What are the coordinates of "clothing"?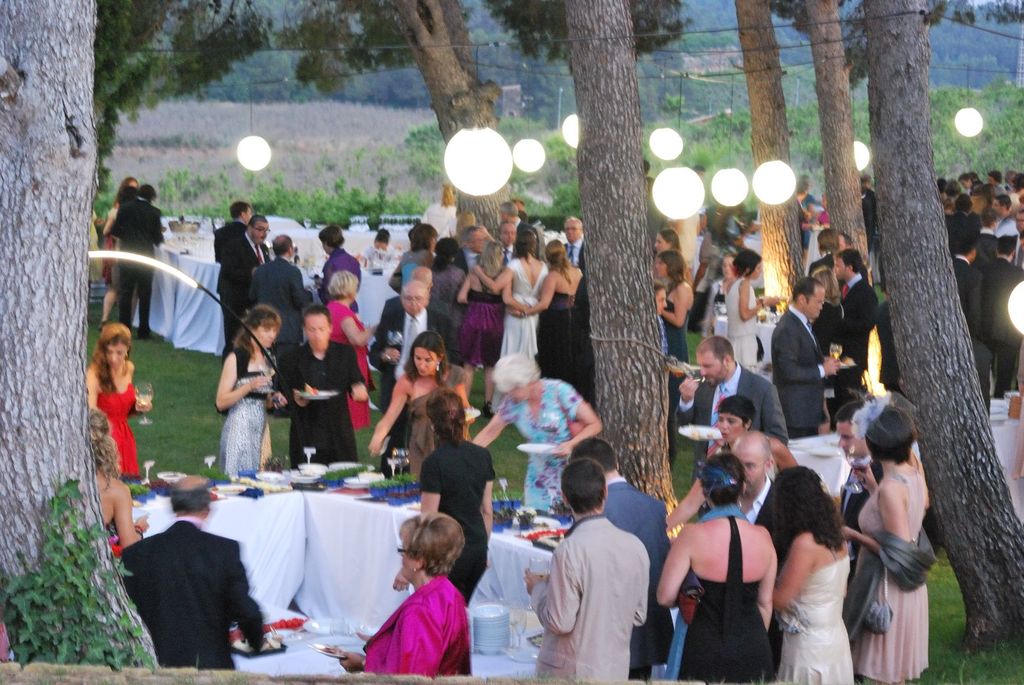
[x1=214, y1=216, x2=242, y2=346].
